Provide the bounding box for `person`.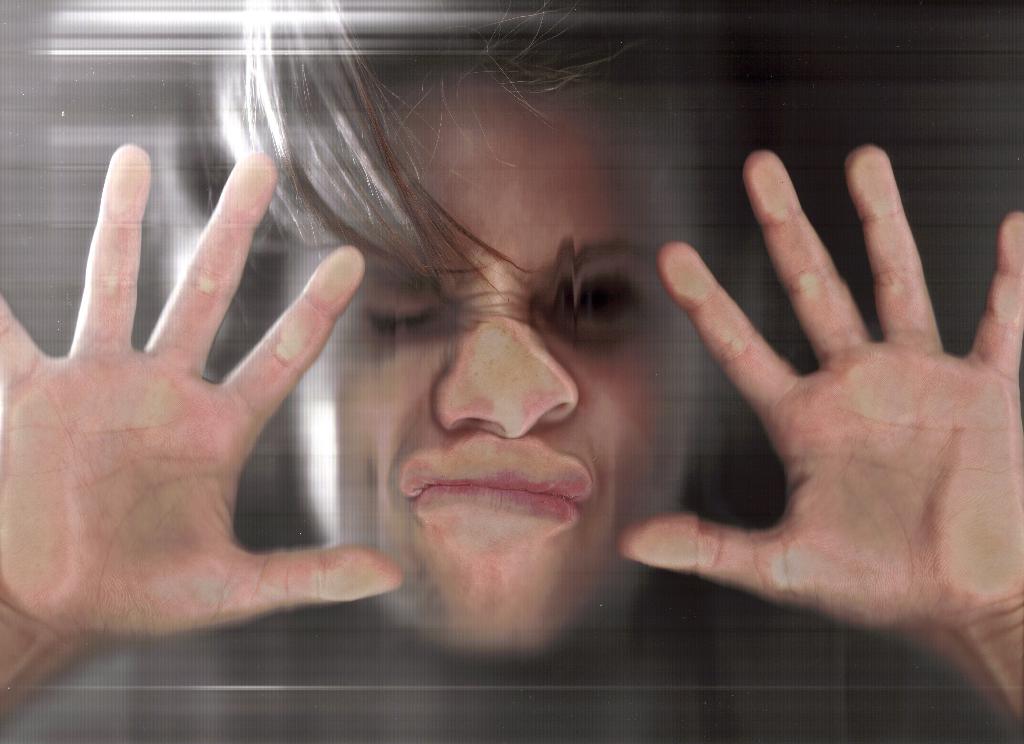
l=0, t=69, r=1023, b=713.
